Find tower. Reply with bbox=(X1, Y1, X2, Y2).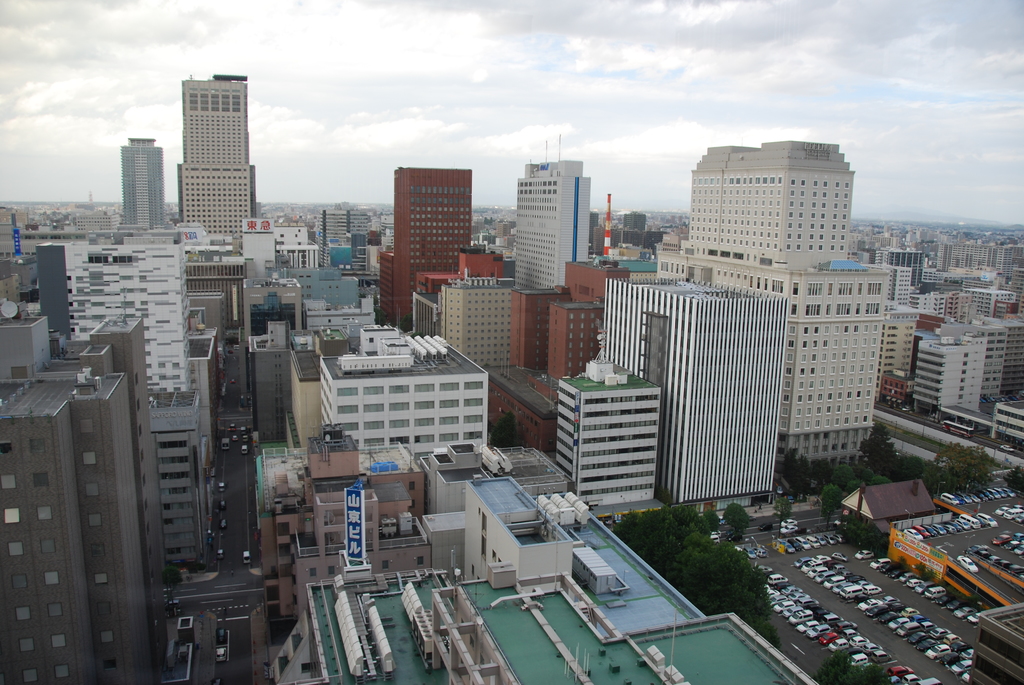
bbox=(516, 143, 585, 286).
